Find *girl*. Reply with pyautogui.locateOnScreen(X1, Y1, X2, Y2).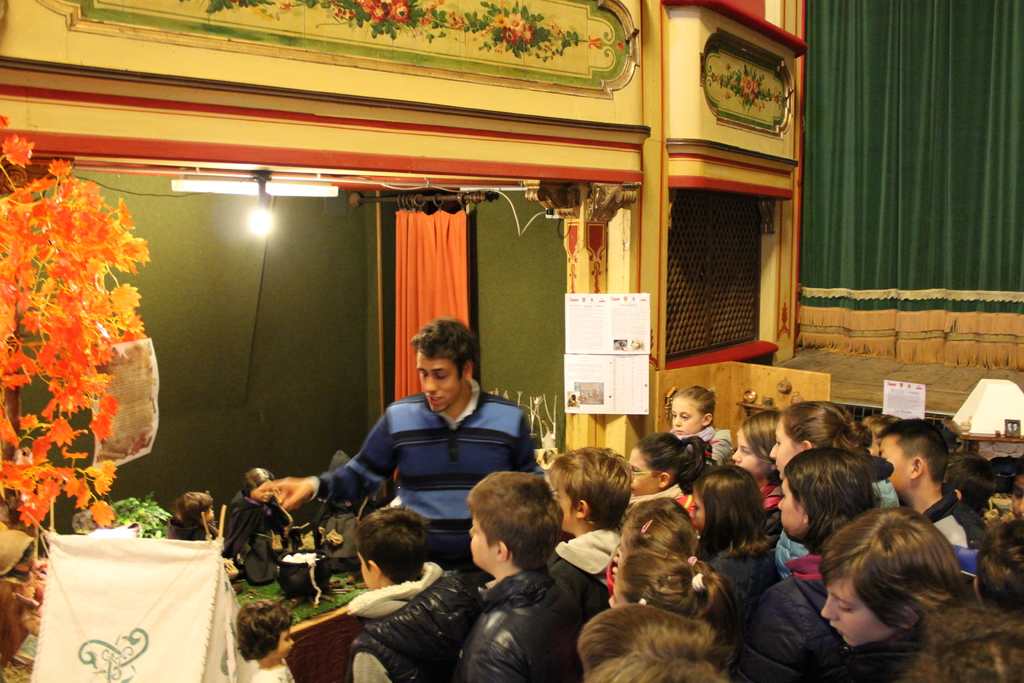
pyautogui.locateOnScreen(606, 536, 742, 670).
